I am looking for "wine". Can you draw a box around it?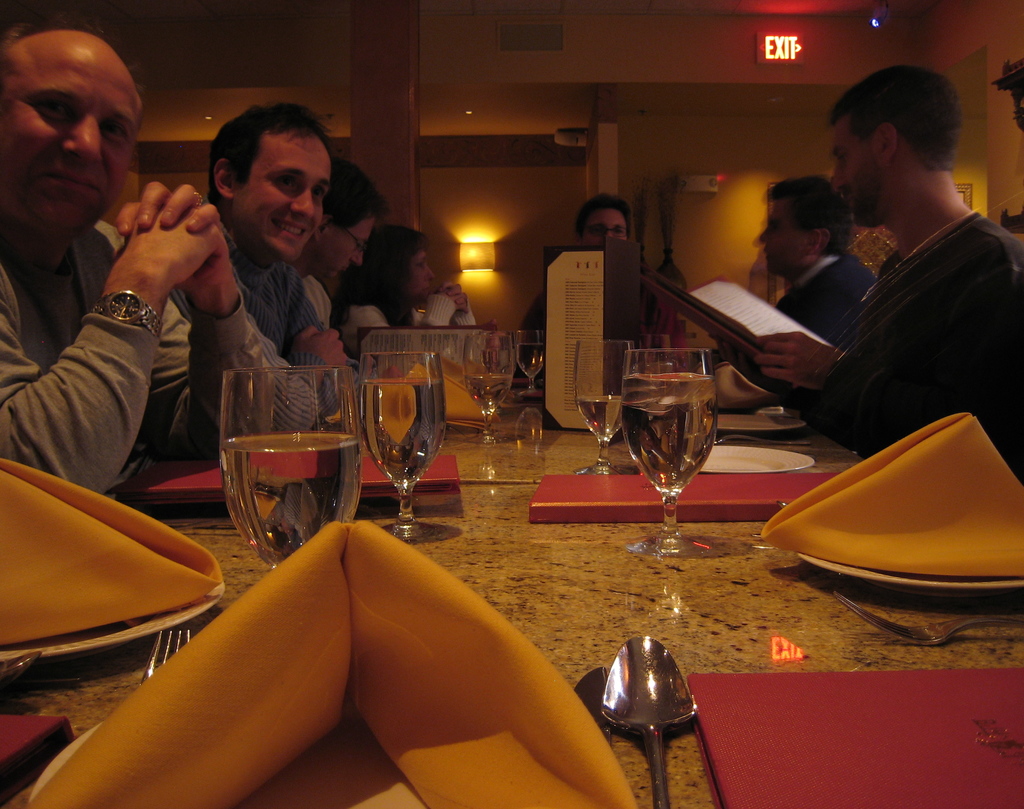
Sure, the bounding box is [619, 355, 735, 549].
